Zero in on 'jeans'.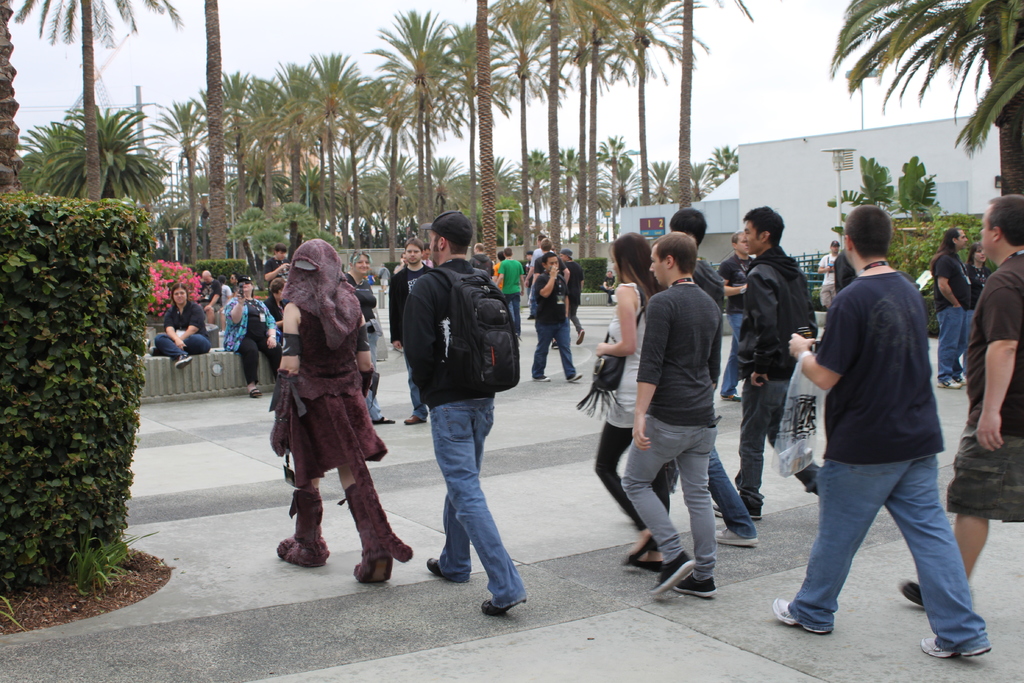
Zeroed in: (left=733, top=378, right=822, bottom=506).
